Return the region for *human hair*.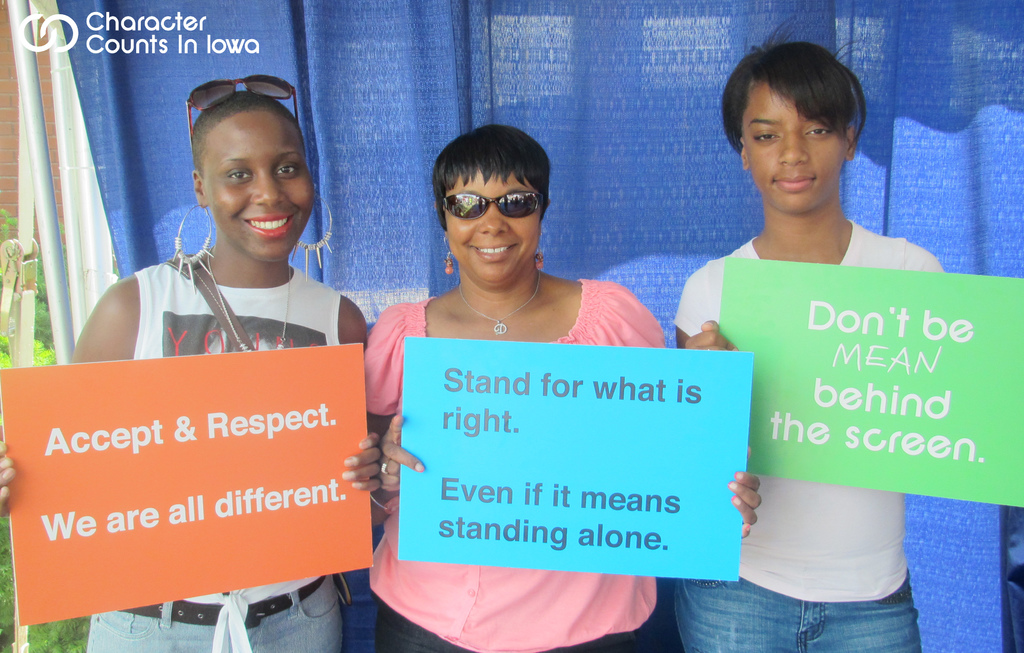
717 17 869 157.
